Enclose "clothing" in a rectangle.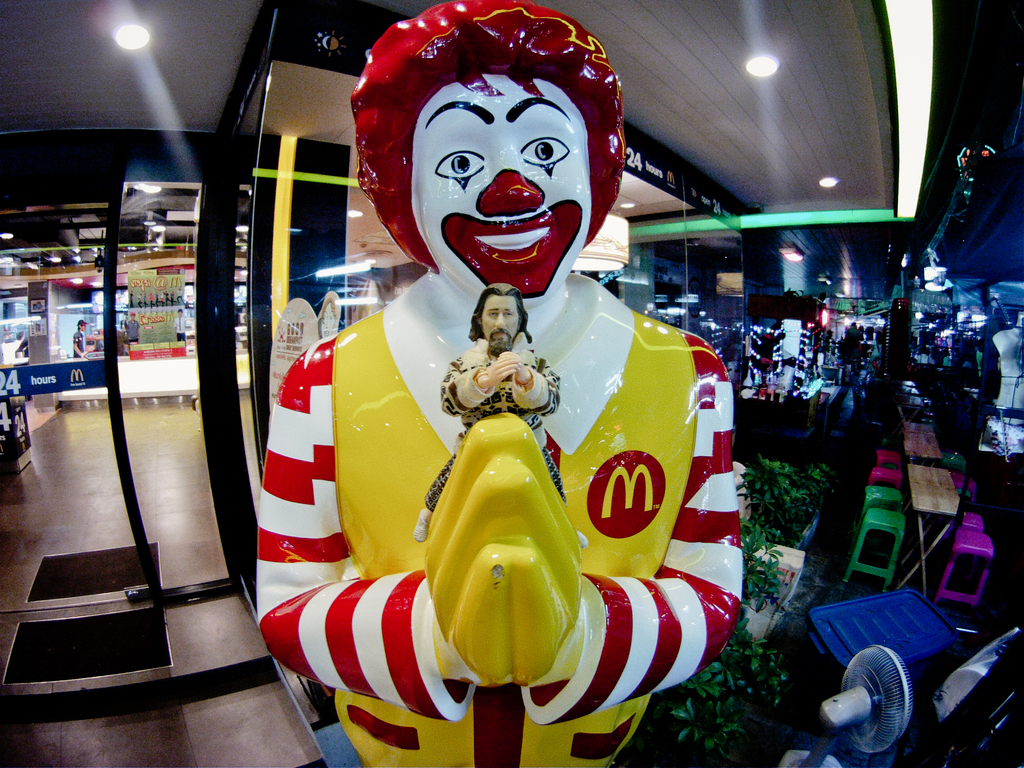
335:297:708:767.
